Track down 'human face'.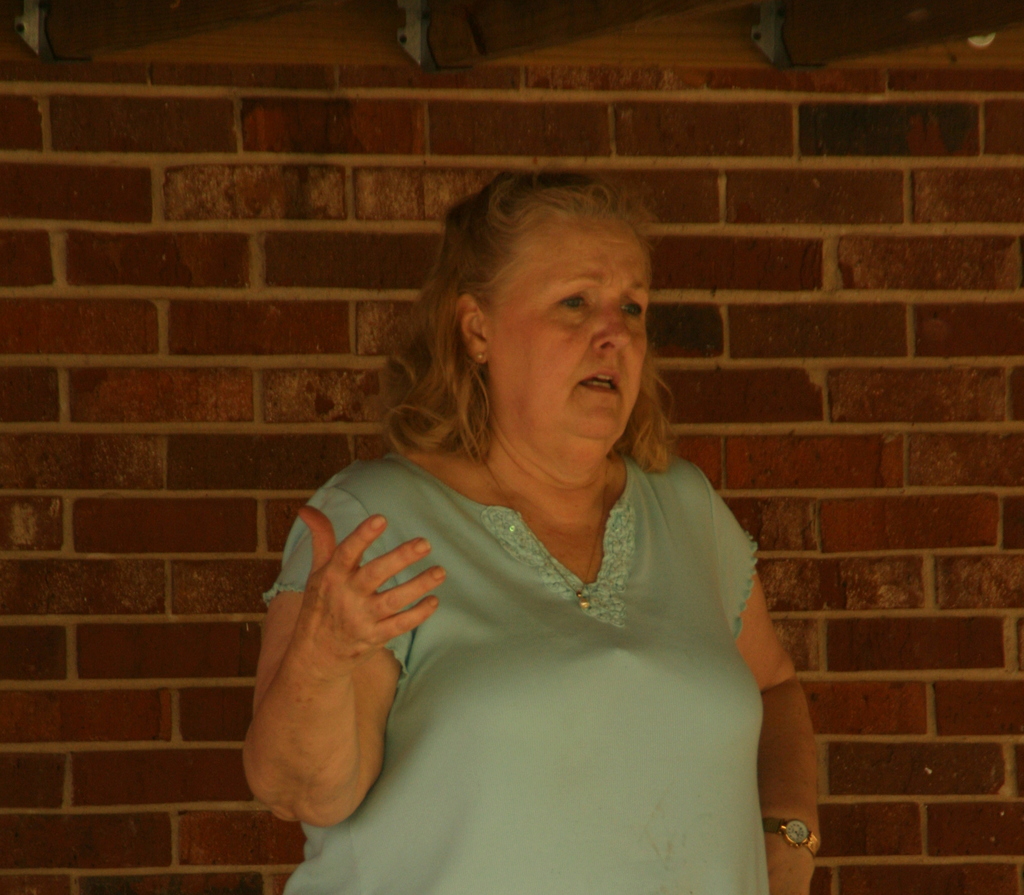
Tracked to bbox=[492, 218, 655, 449].
